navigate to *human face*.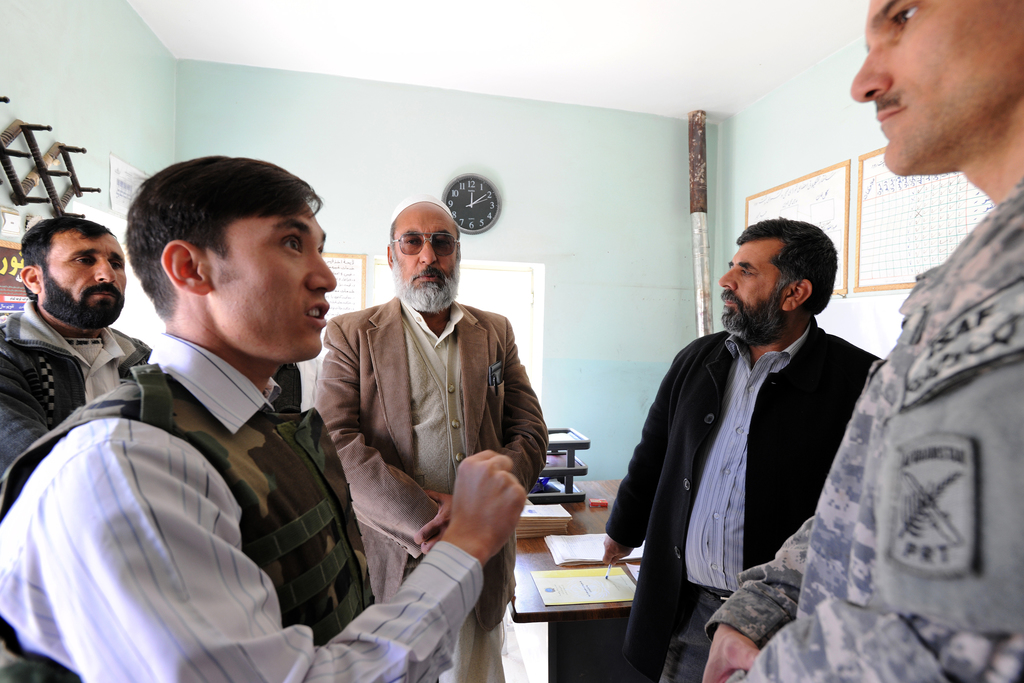
Navigation target: [x1=39, y1=231, x2=124, y2=329].
